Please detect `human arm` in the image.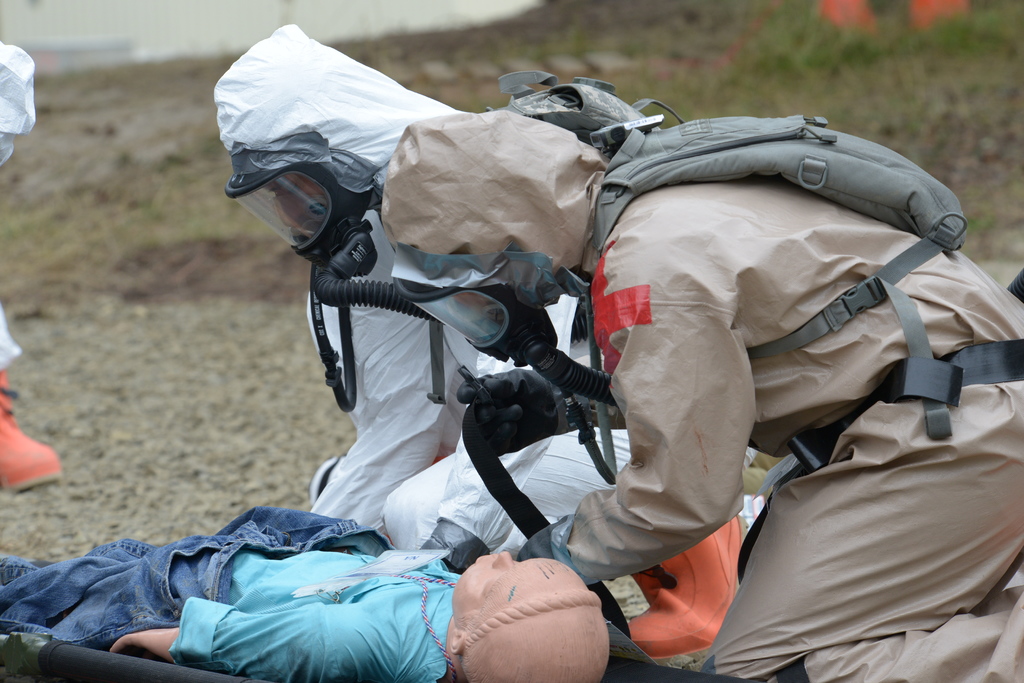
select_region(127, 563, 440, 682).
